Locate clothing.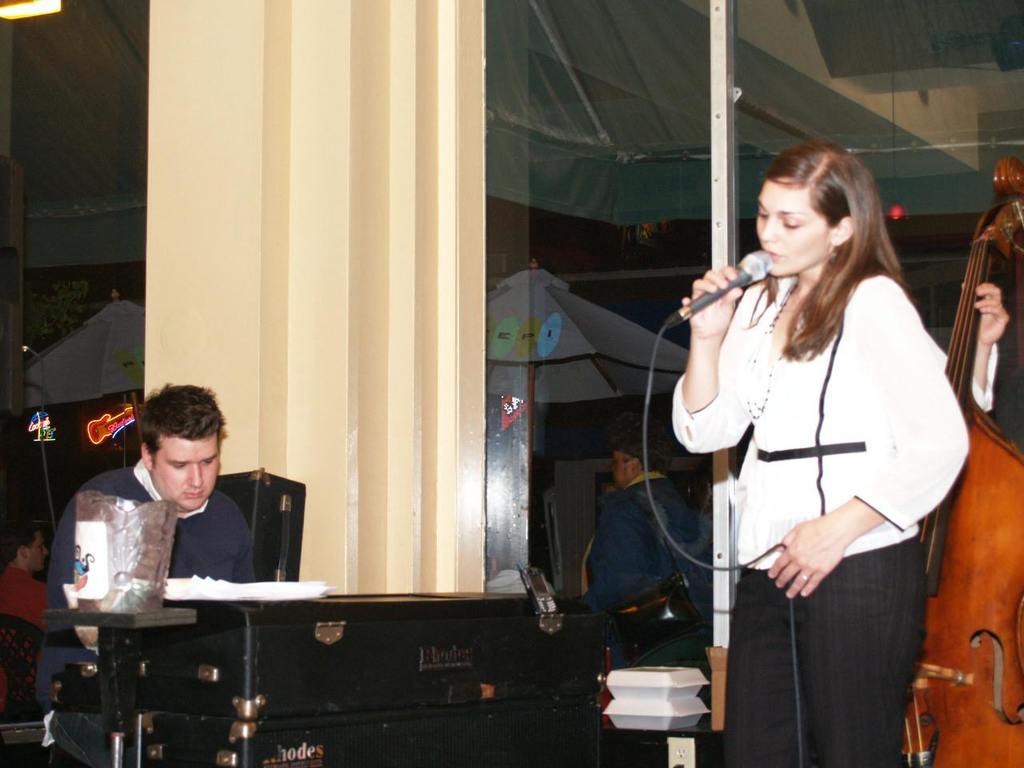
Bounding box: select_region(34, 458, 258, 767).
